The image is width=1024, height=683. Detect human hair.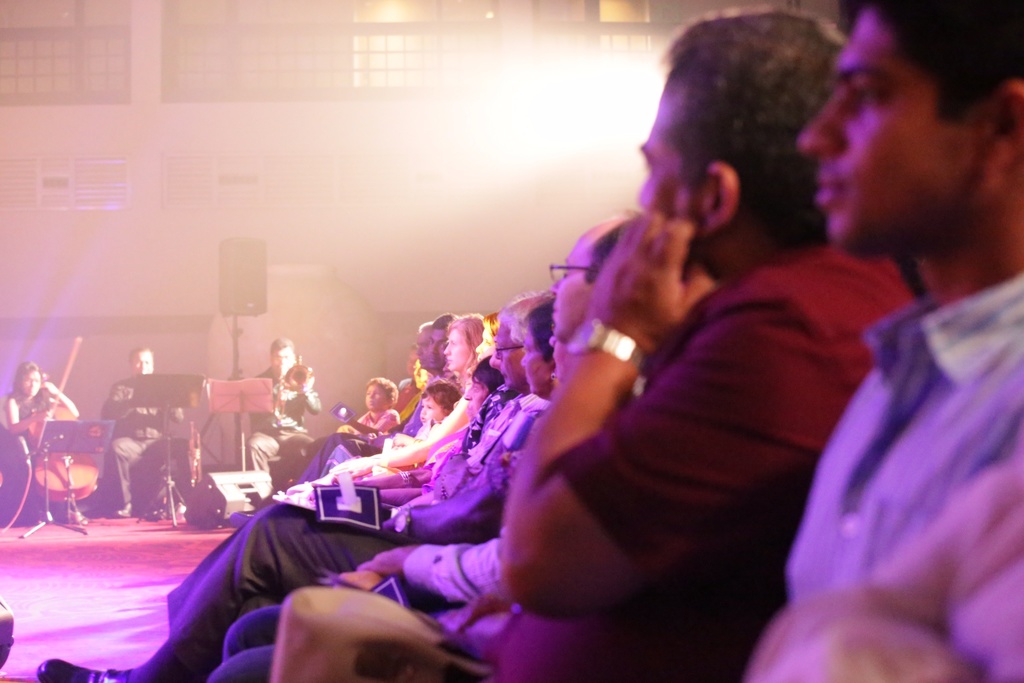
Detection: select_region(652, 10, 892, 265).
